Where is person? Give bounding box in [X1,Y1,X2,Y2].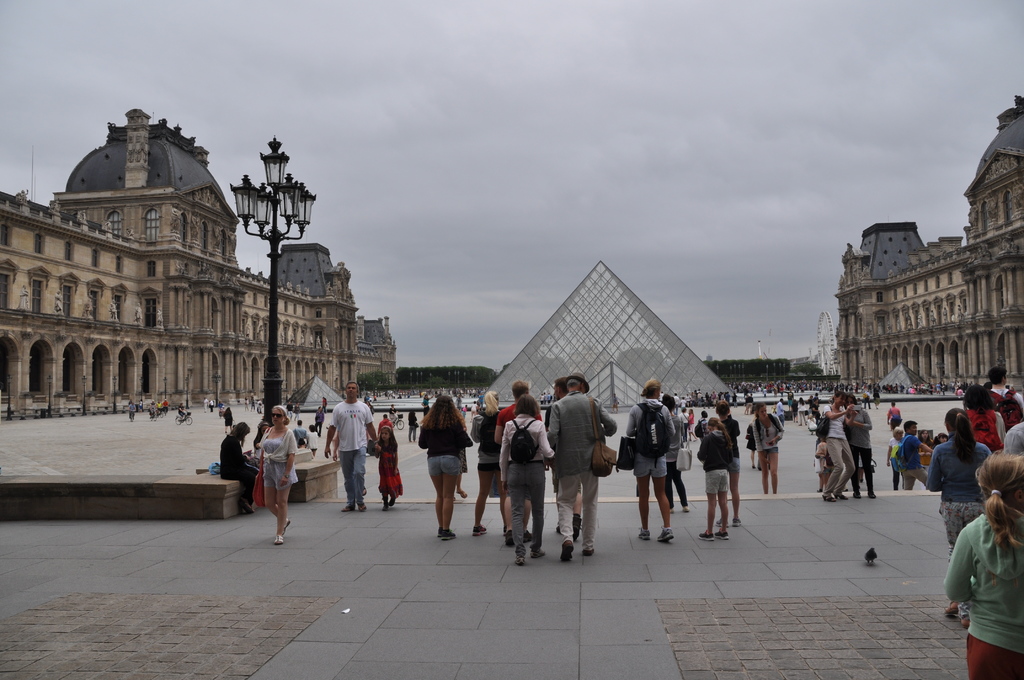
[896,420,934,486].
